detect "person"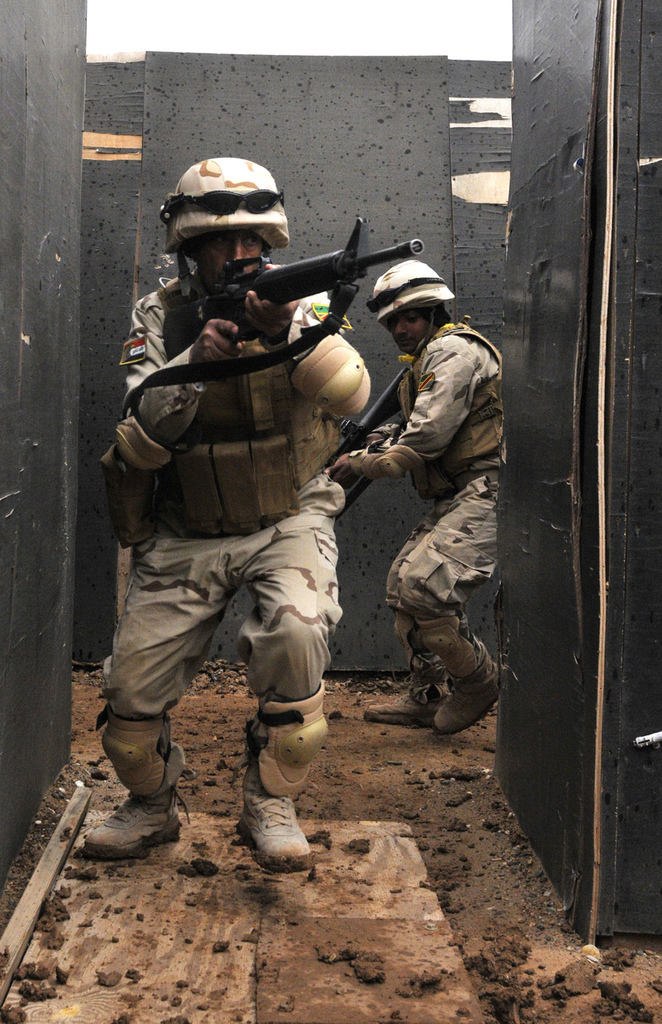
bbox=(320, 259, 505, 735)
